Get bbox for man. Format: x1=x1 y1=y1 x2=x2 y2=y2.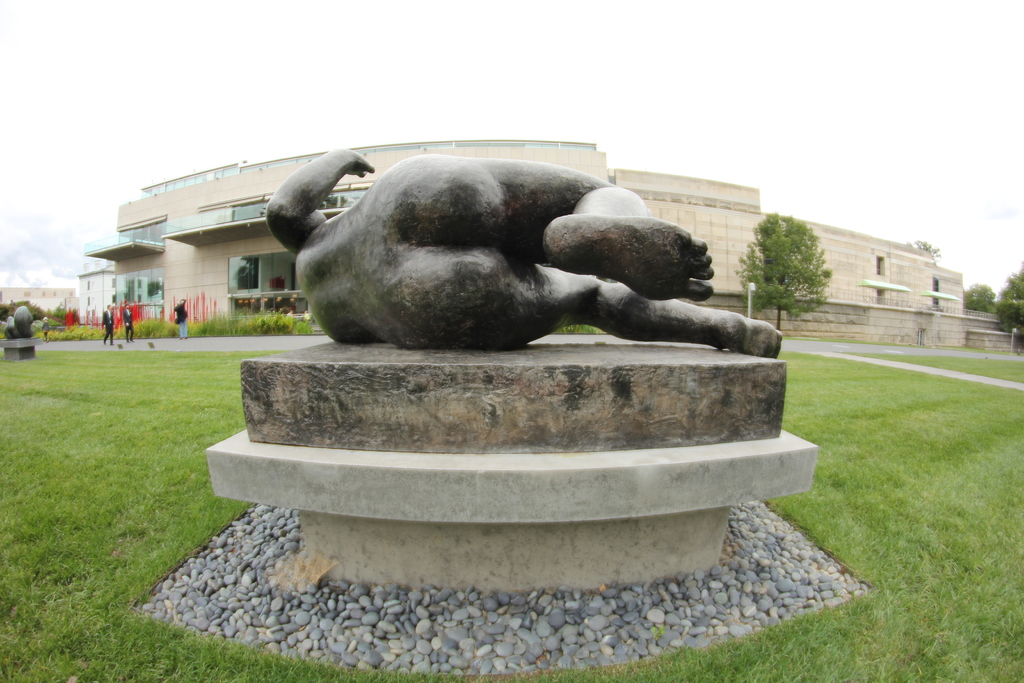
x1=124 y1=300 x2=136 y2=349.
